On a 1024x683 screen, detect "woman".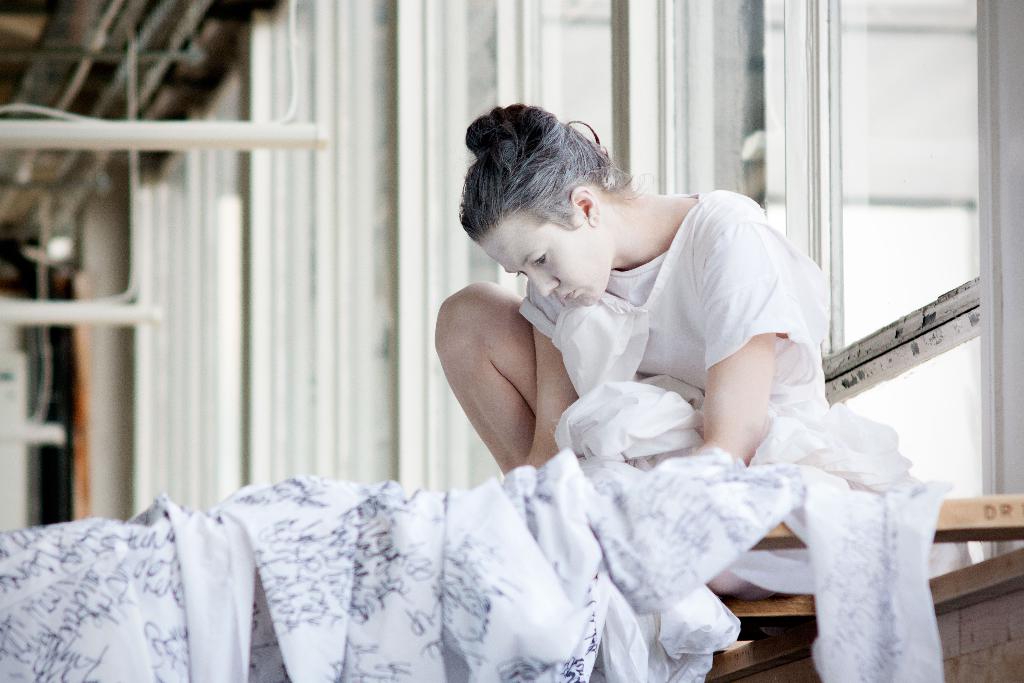
[left=424, top=111, right=829, bottom=559].
